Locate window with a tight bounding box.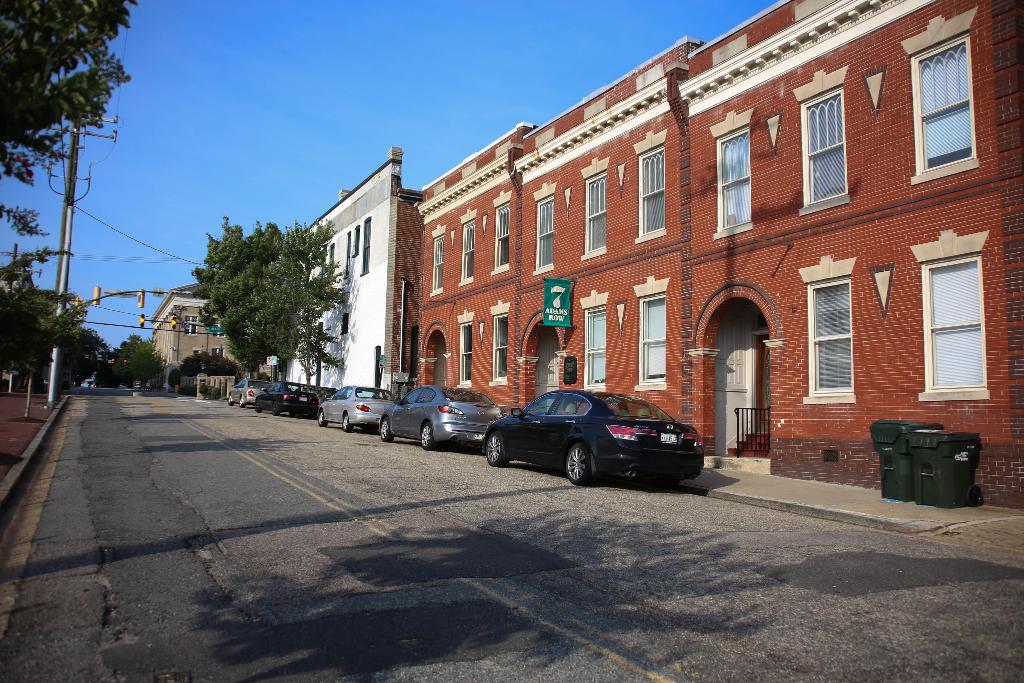
(339,314,347,335).
